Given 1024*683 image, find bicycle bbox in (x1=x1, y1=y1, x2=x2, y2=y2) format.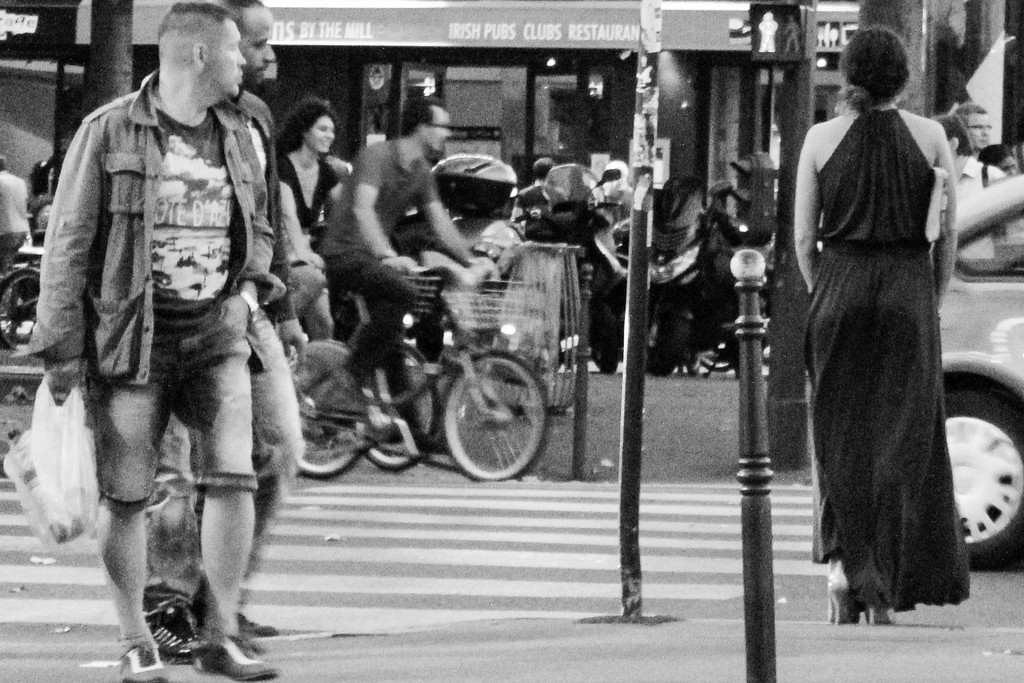
(x1=269, y1=256, x2=372, y2=486).
